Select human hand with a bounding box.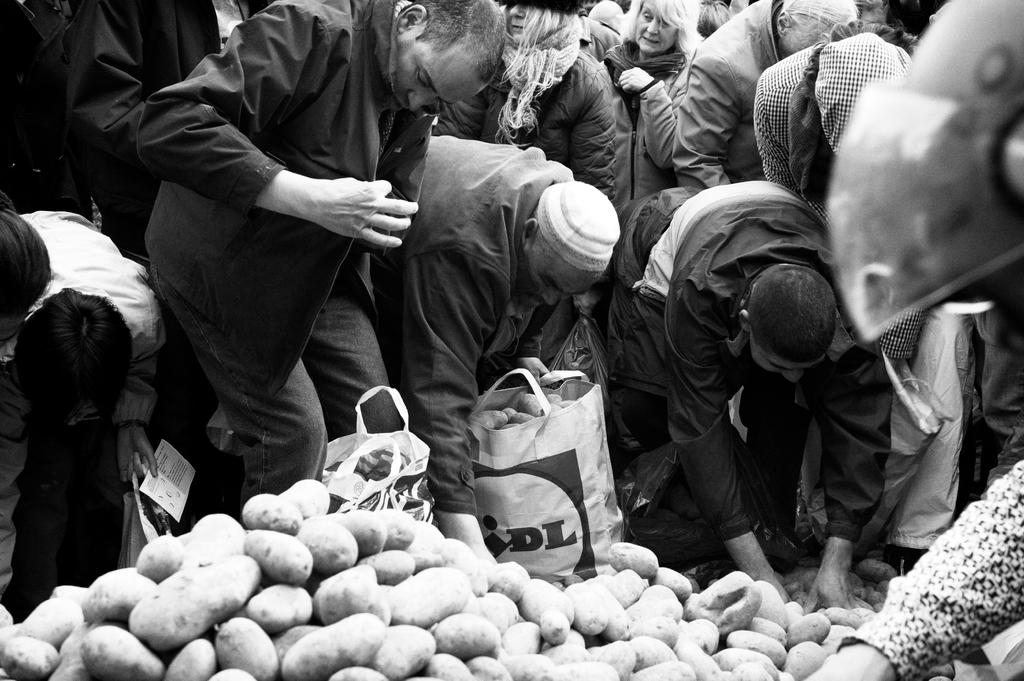
751 572 795 605.
